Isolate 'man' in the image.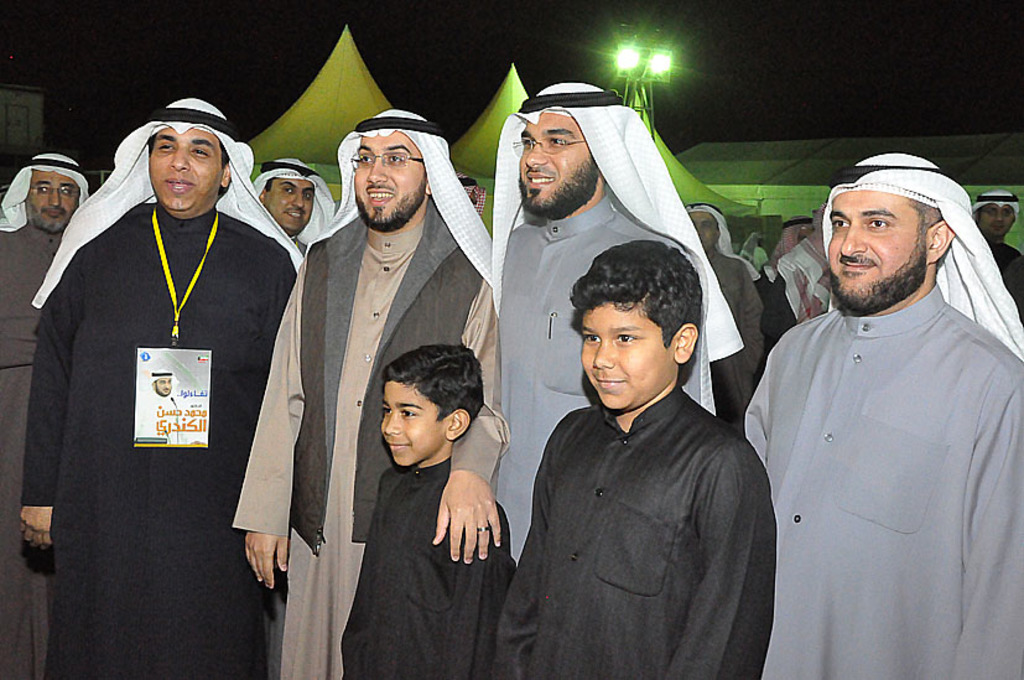
Isolated region: (left=740, top=126, right=1020, bottom=659).
